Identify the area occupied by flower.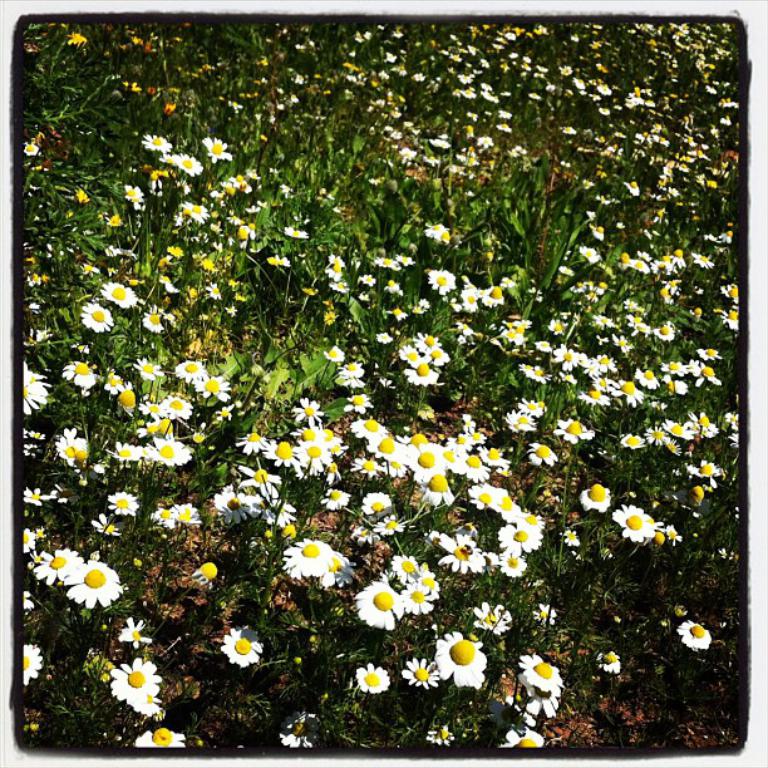
Area: Rect(676, 620, 710, 646).
